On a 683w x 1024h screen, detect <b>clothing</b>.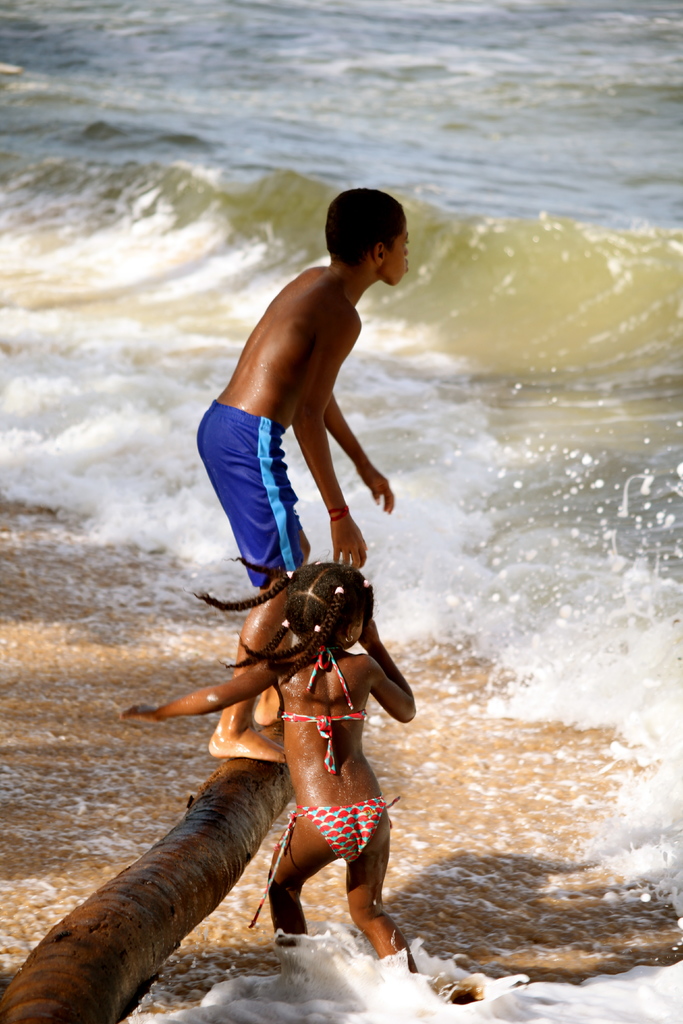
x1=270 y1=691 x2=381 y2=762.
